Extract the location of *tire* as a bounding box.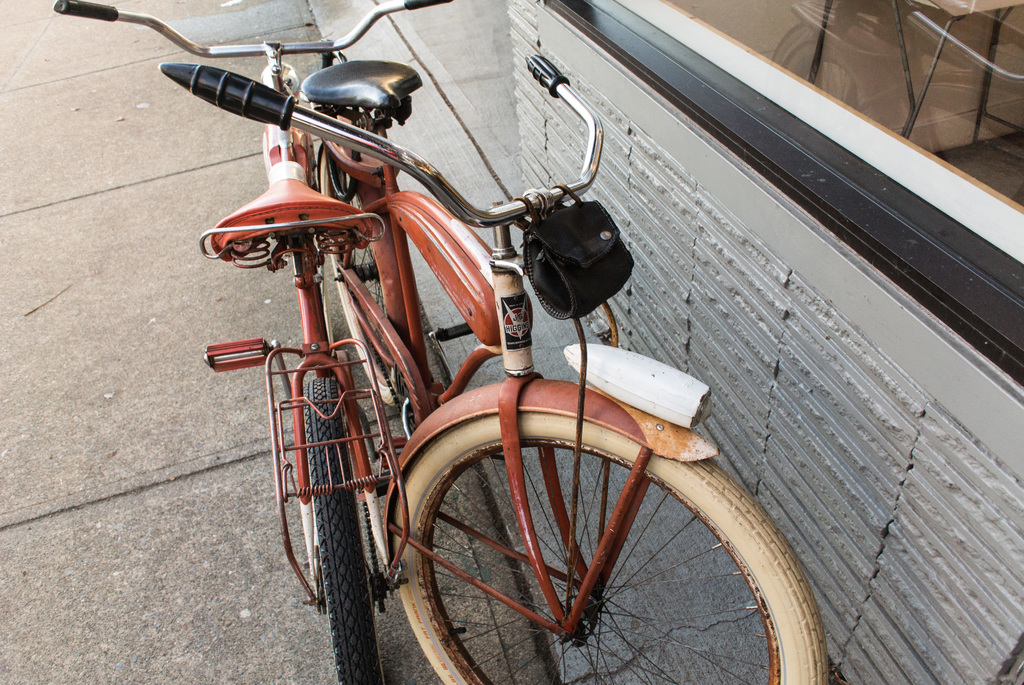
bbox(298, 375, 400, 684).
